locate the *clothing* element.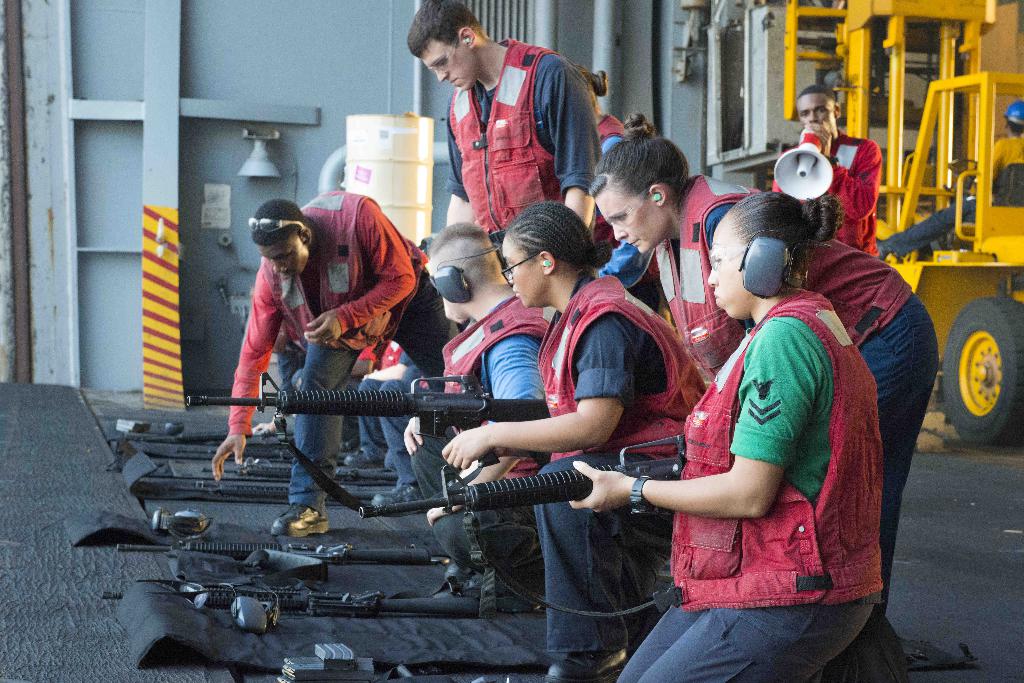
Element bbox: [429,40,599,224].
